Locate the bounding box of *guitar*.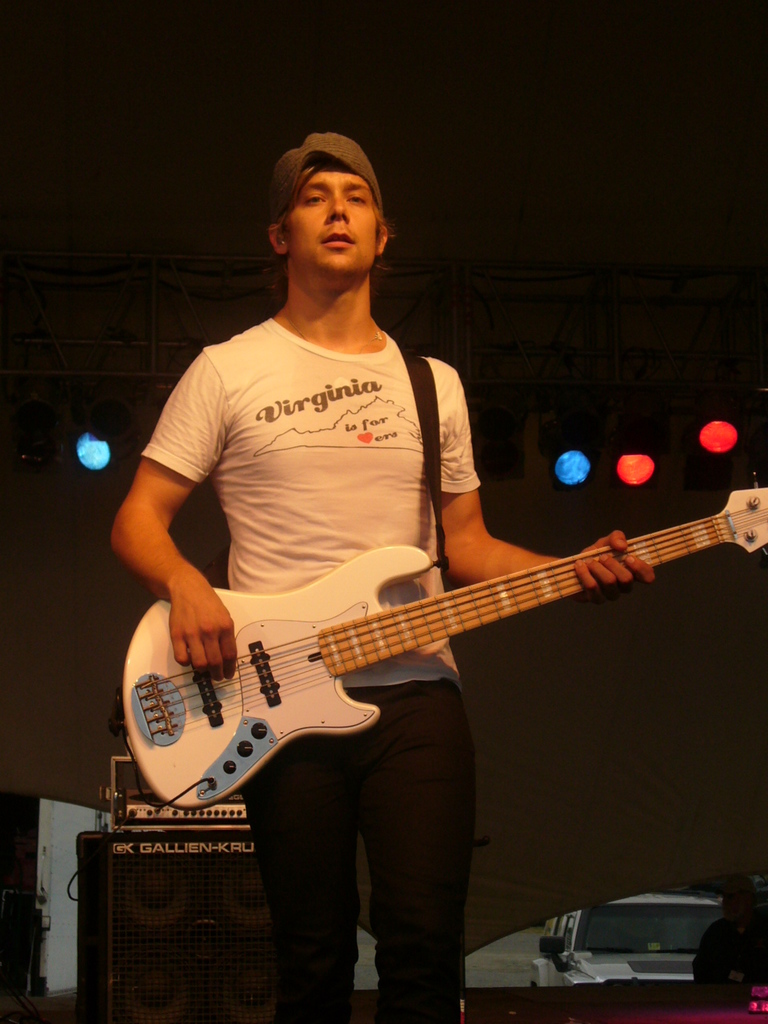
Bounding box: 114/465/767/808.
